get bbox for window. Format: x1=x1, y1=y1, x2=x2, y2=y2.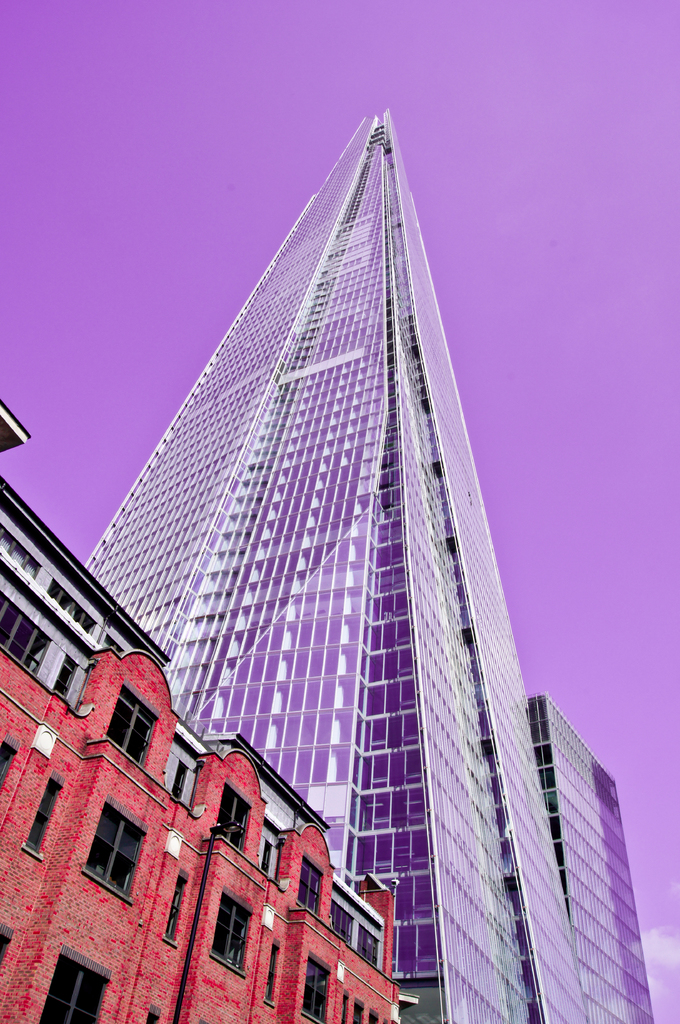
x1=262, y1=936, x2=281, y2=1004.
